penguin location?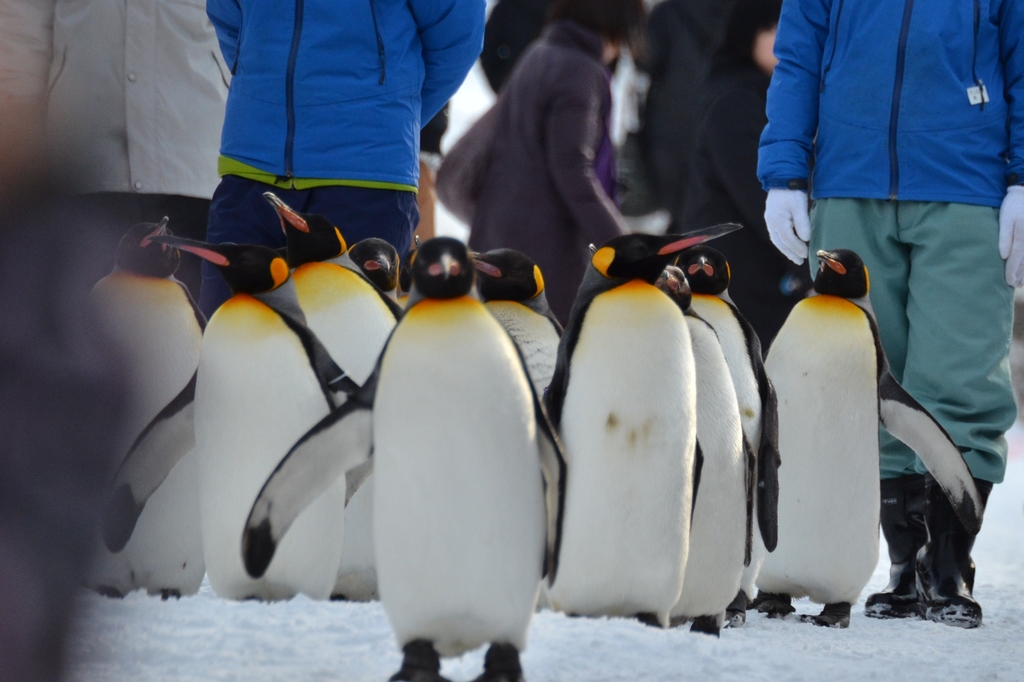
<box>260,185,413,606</box>
